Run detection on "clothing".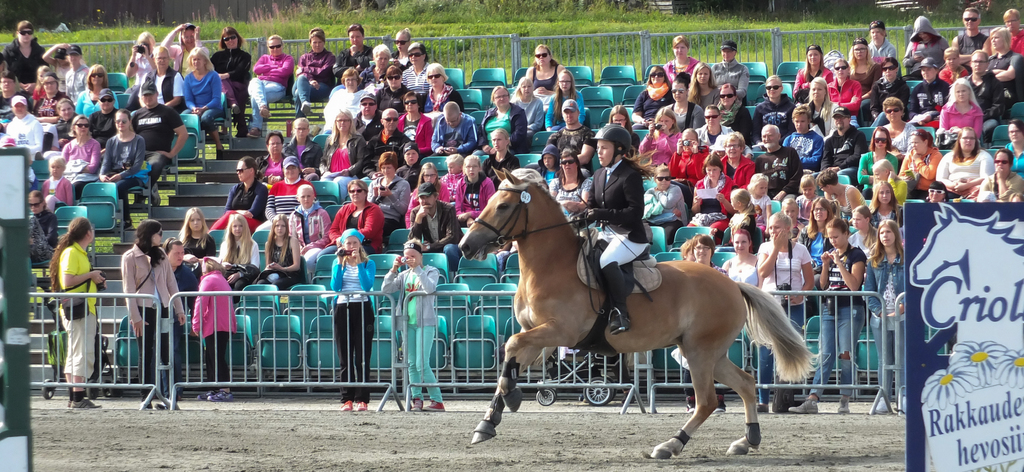
Result: Rect(89, 110, 113, 146).
